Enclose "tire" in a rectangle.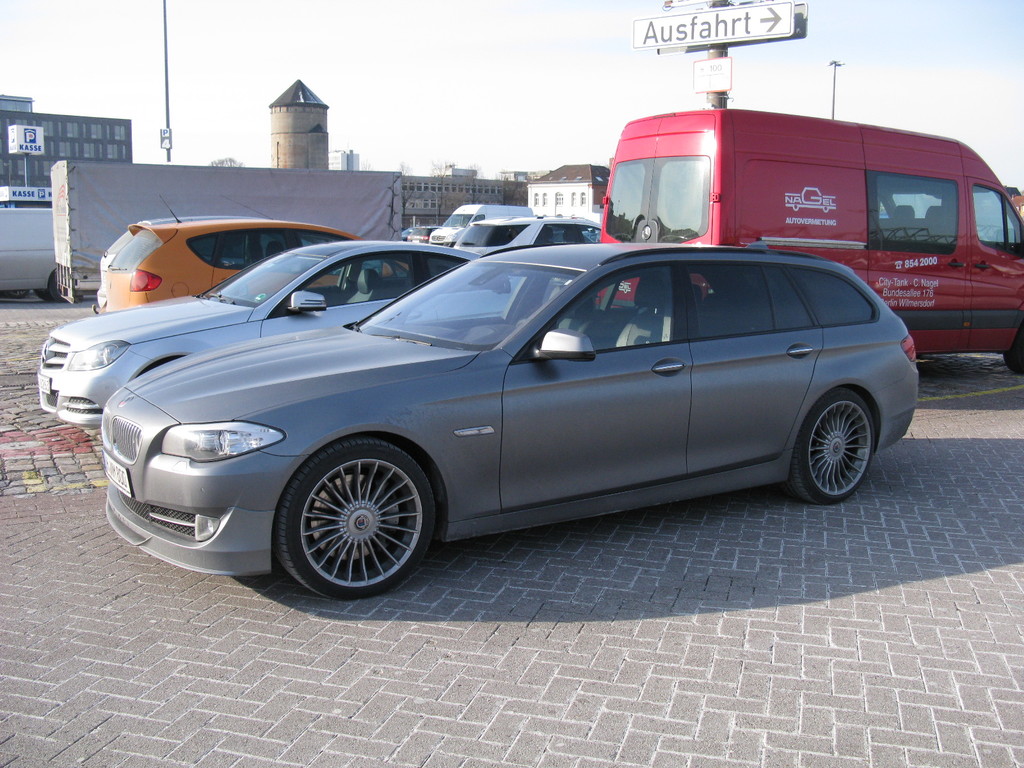
select_region(30, 284, 54, 304).
